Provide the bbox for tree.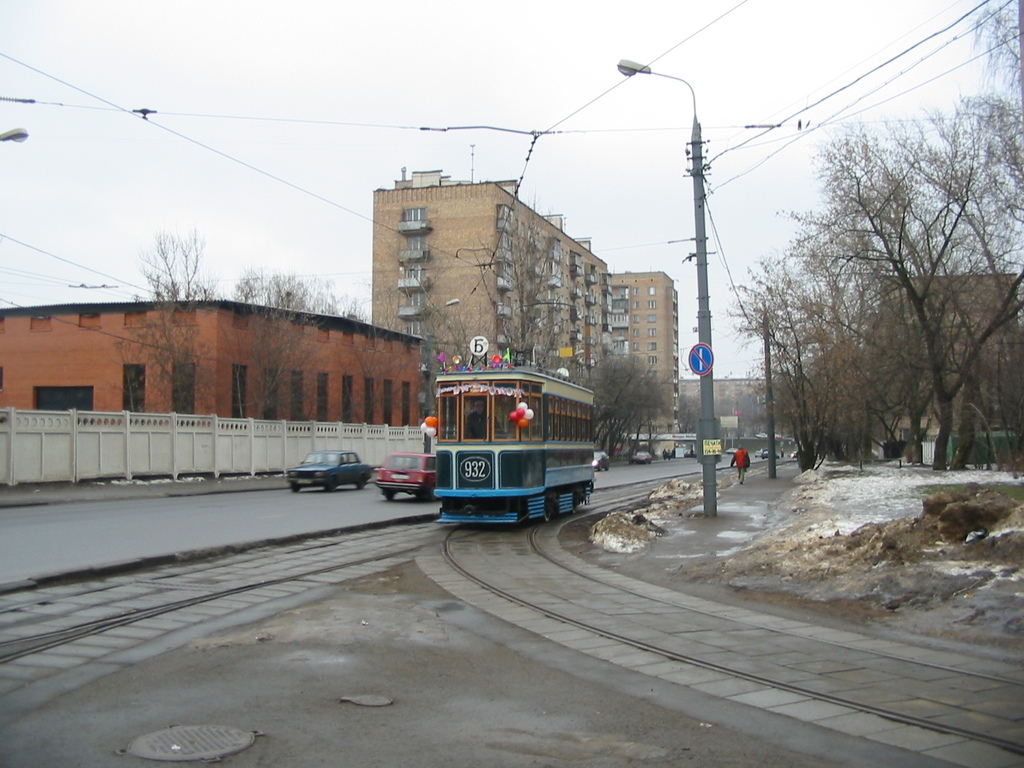
BBox(552, 346, 674, 463).
